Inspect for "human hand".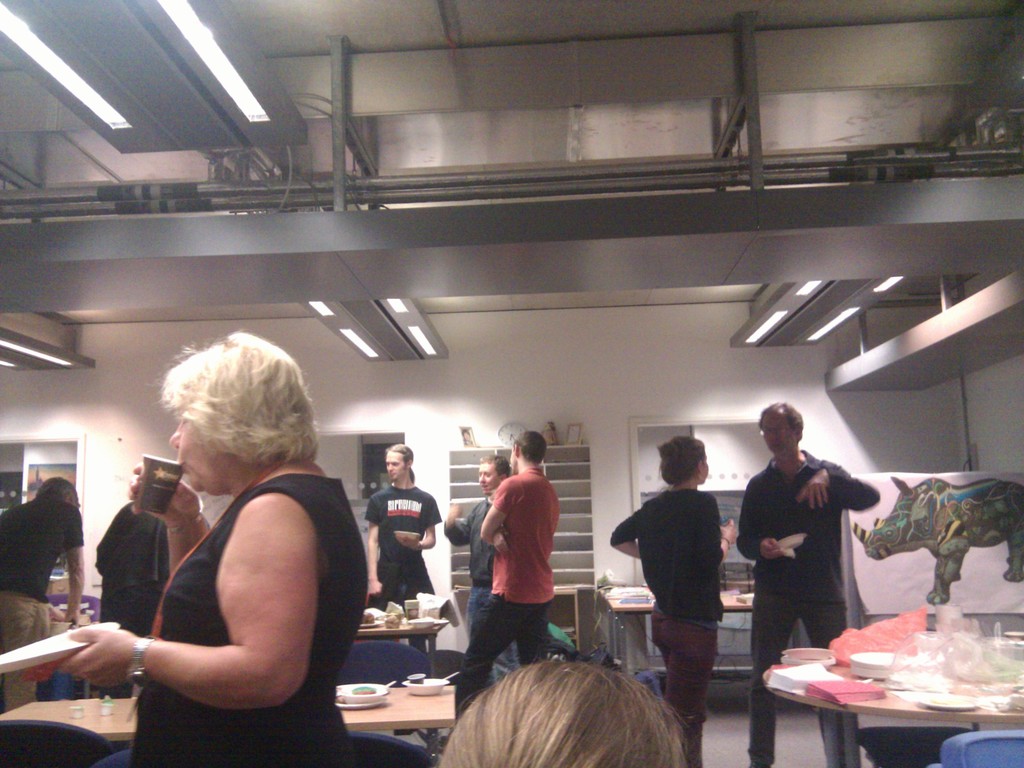
Inspection: (x1=448, y1=503, x2=463, y2=522).
